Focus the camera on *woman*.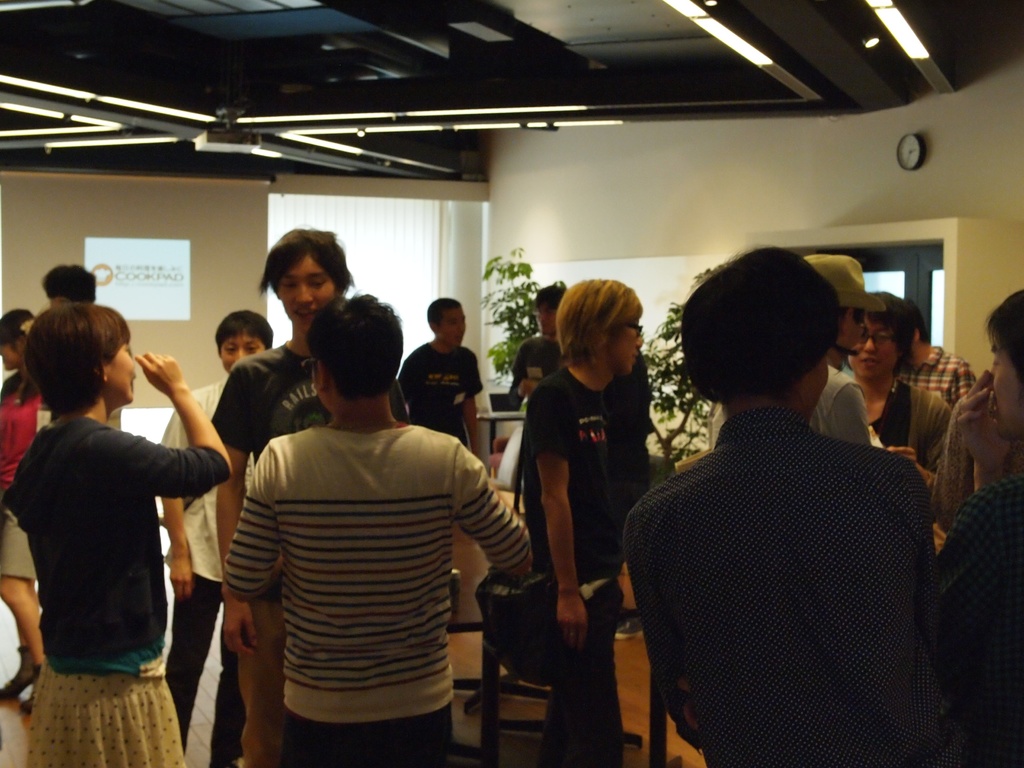
Focus region: <region>851, 292, 963, 493</region>.
